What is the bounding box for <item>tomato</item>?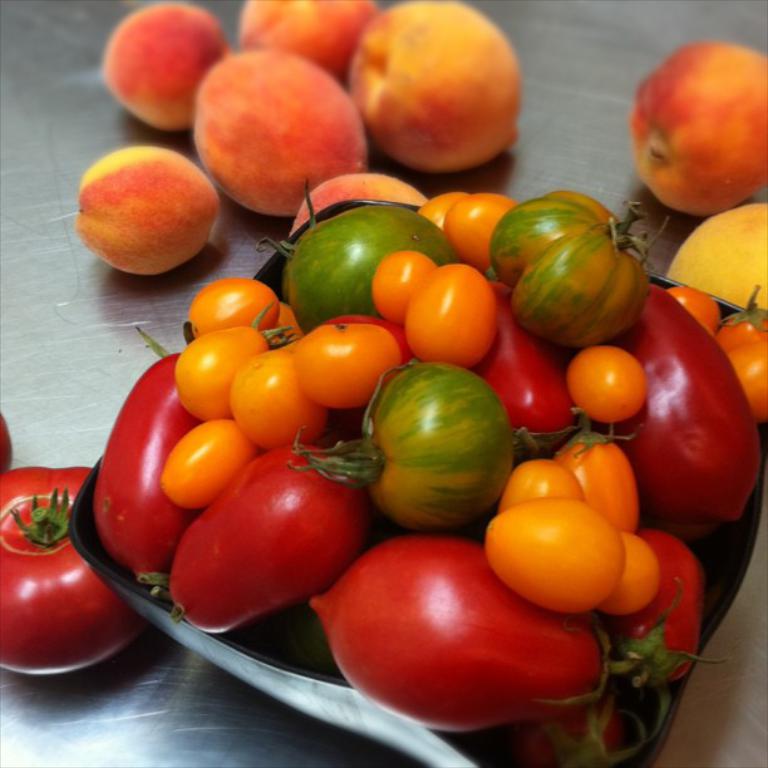
(x1=0, y1=464, x2=141, y2=679).
